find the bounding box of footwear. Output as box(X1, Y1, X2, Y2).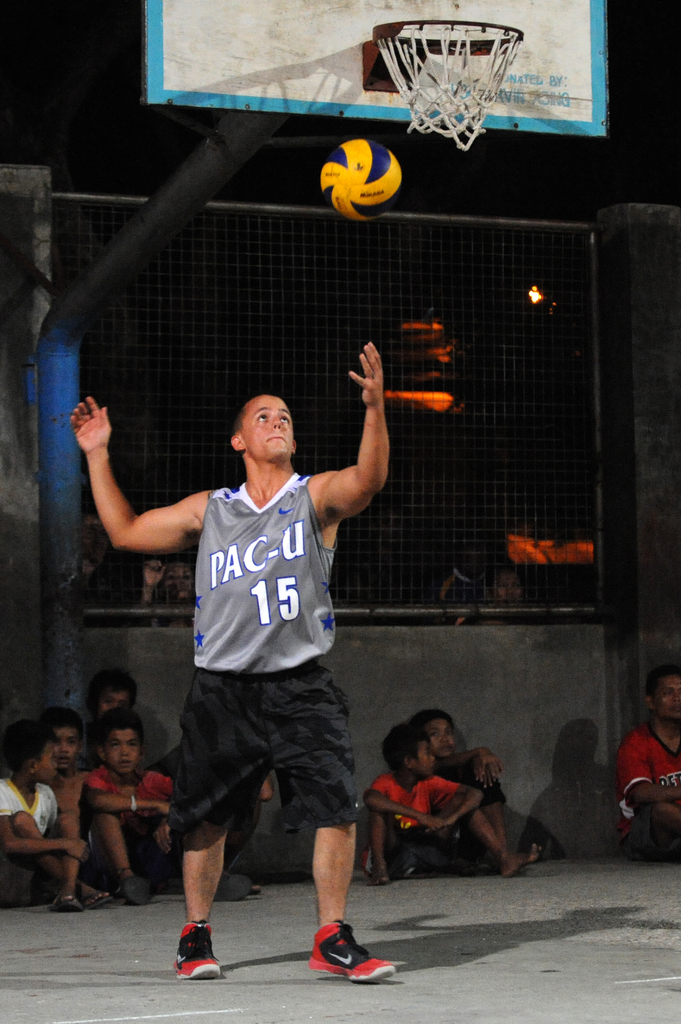
box(175, 916, 226, 979).
